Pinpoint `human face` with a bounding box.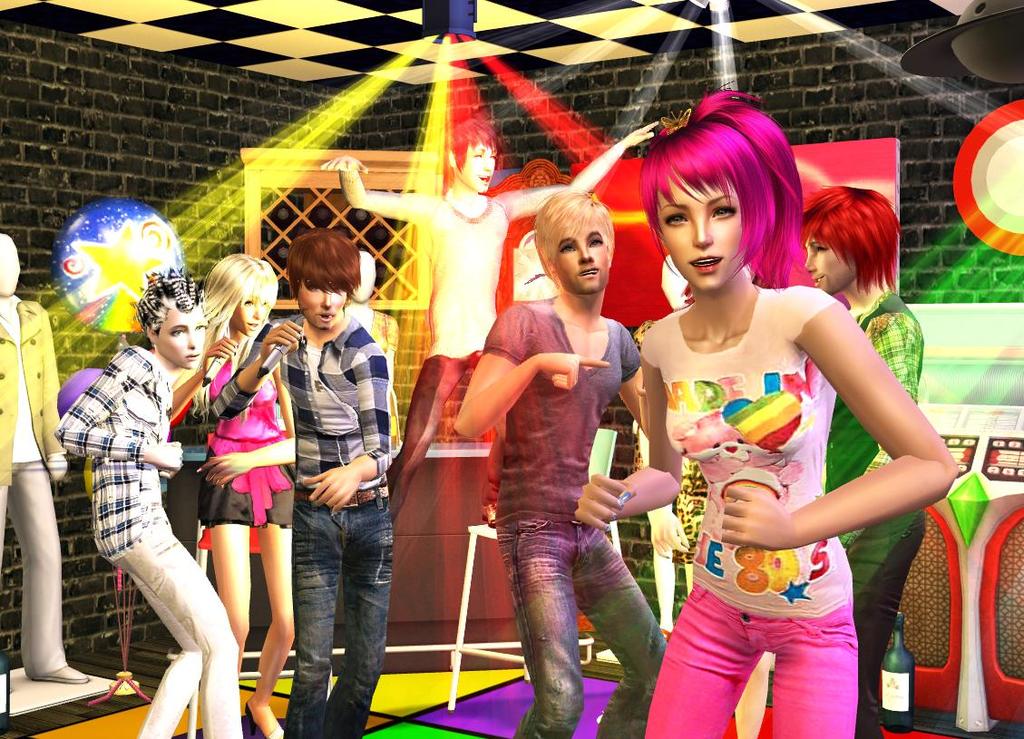
crop(804, 238, 857, 292).
